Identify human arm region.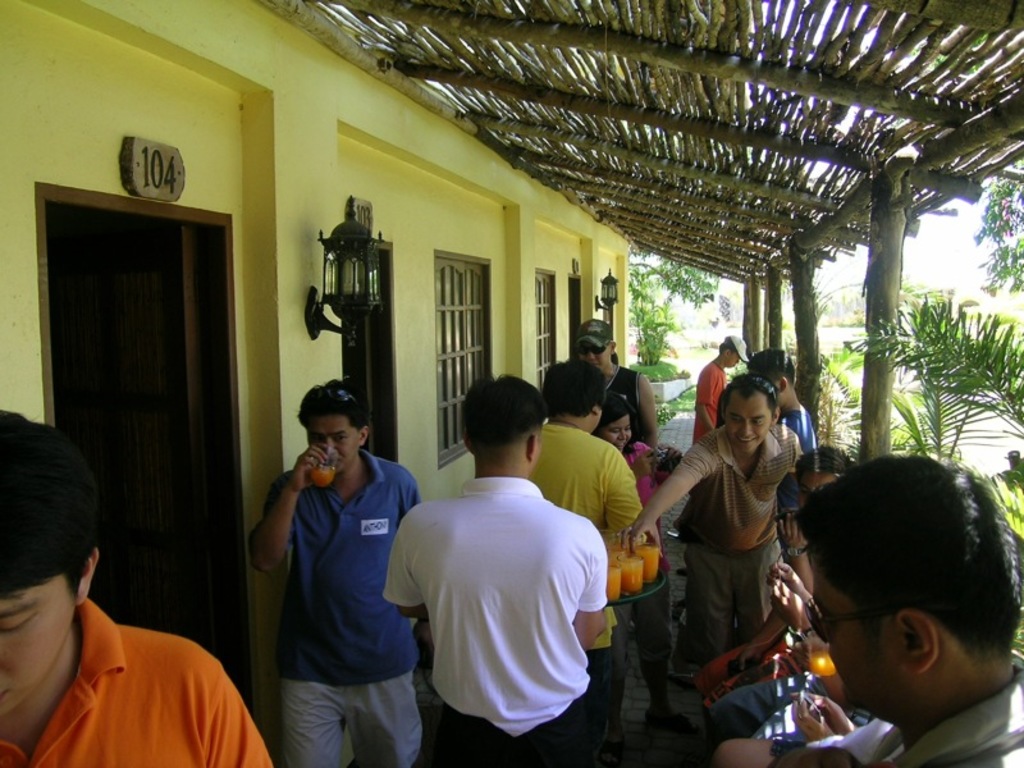
Region: pyautogui.locateOnScreen(792, 686, 858, 754).
